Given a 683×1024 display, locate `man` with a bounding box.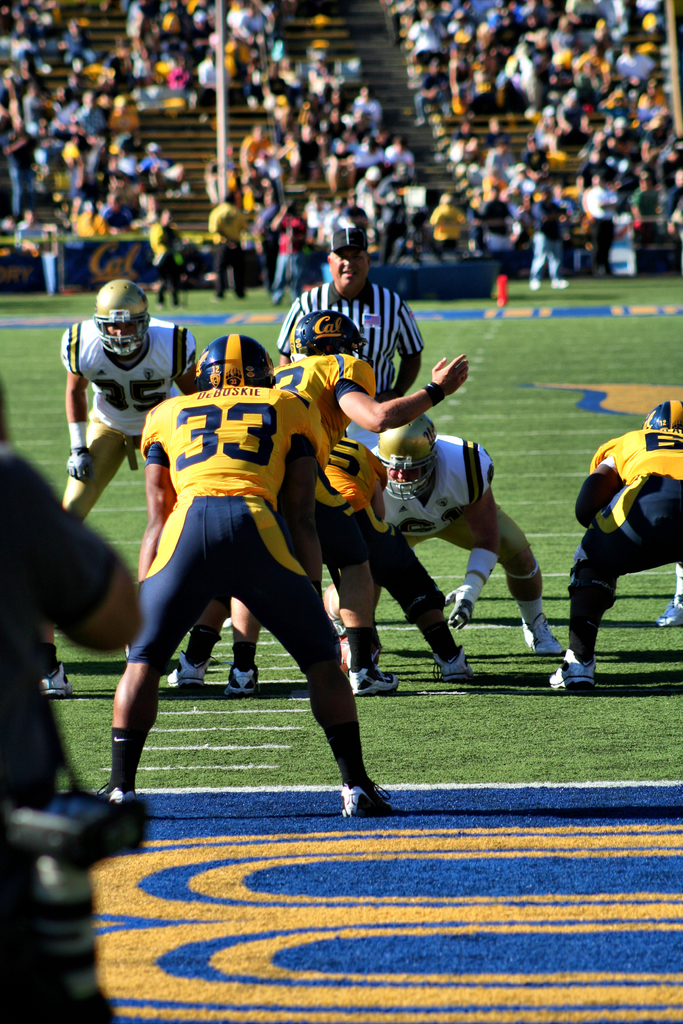
Located: {"x1": 224, "y1": 307, "x2": 479, "y2": 696}.
